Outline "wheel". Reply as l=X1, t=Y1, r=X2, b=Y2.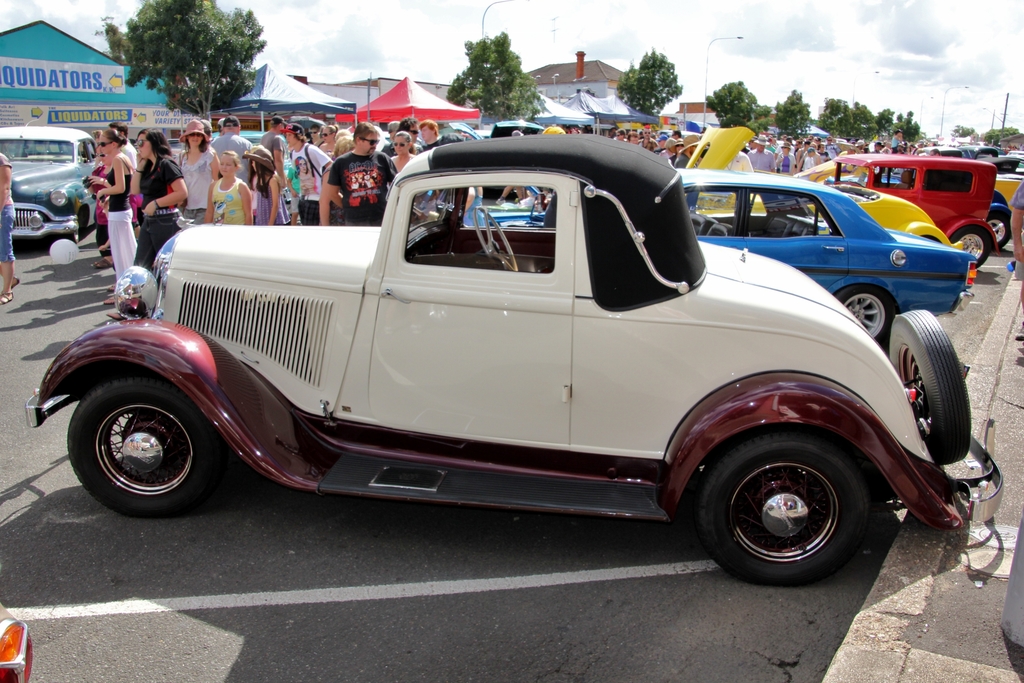
l=692, t=436, r=893, b=575.
